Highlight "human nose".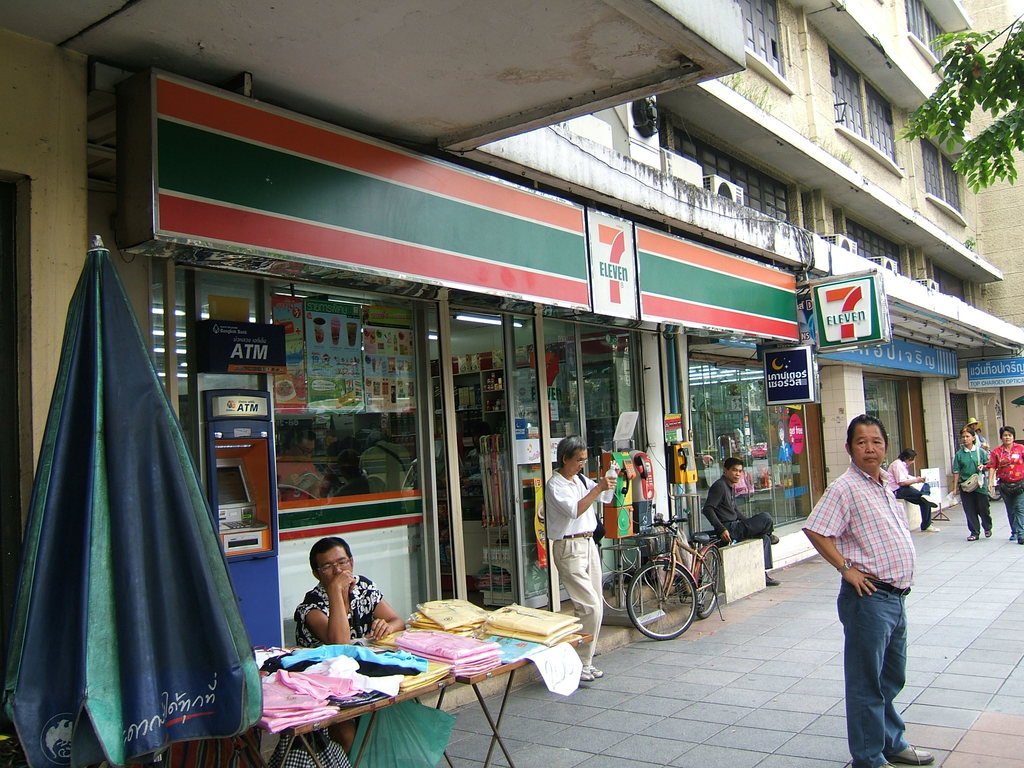
Highlighted region: {"x1": 863, "y1": 440, "x2": 879, "y2": 454}.
